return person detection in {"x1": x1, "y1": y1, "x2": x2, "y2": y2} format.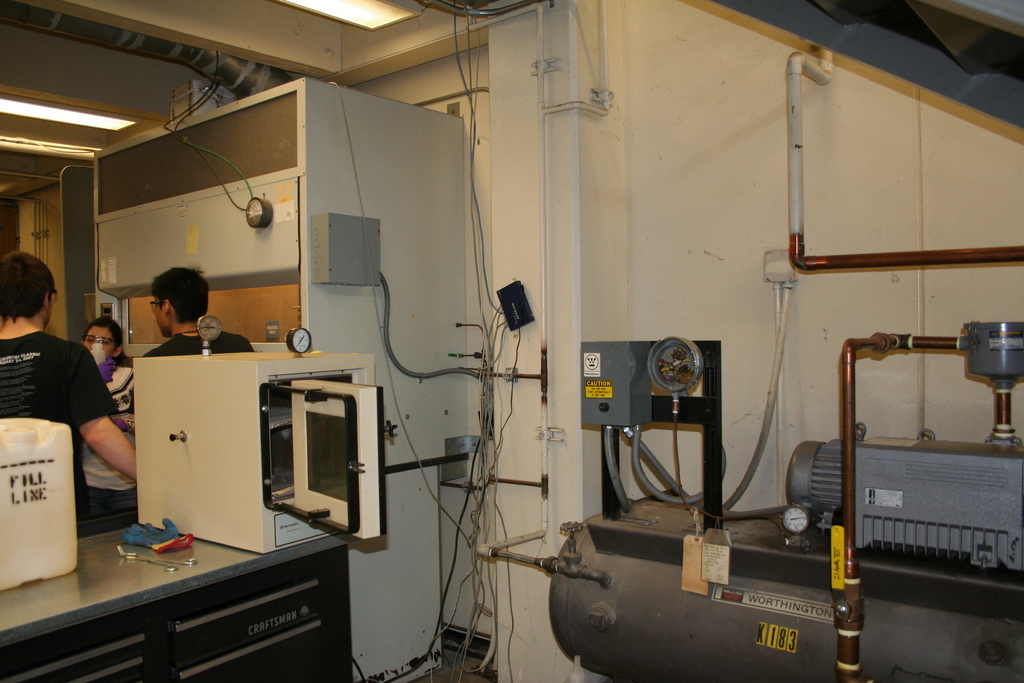
{"x1": 79, "y1": 315, "x2": 140, "y2": 530}.
